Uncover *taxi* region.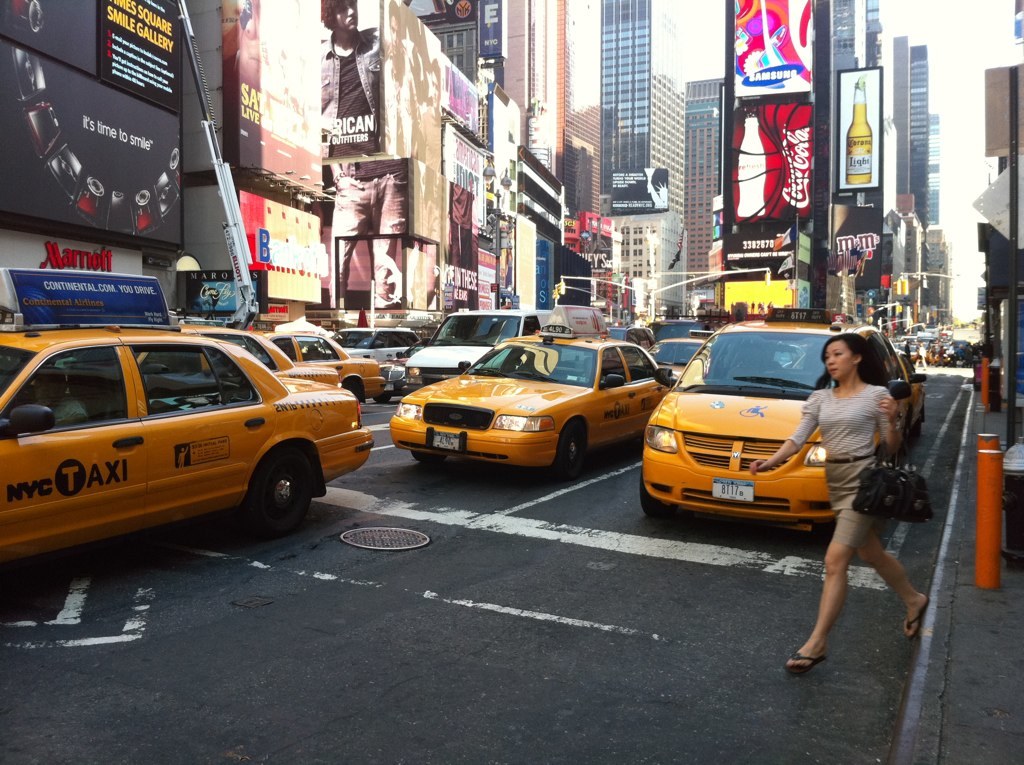
Uncovered: crop(389, 303, 676, 478).
